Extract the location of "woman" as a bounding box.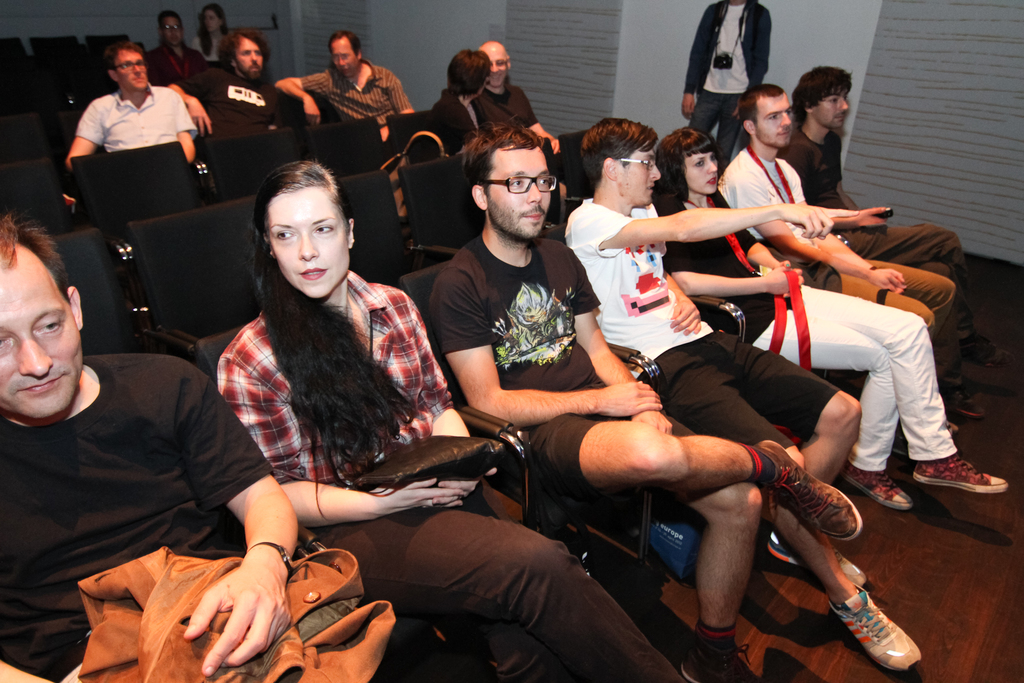
x1=189, y1=4, x2=234, y2=67.
